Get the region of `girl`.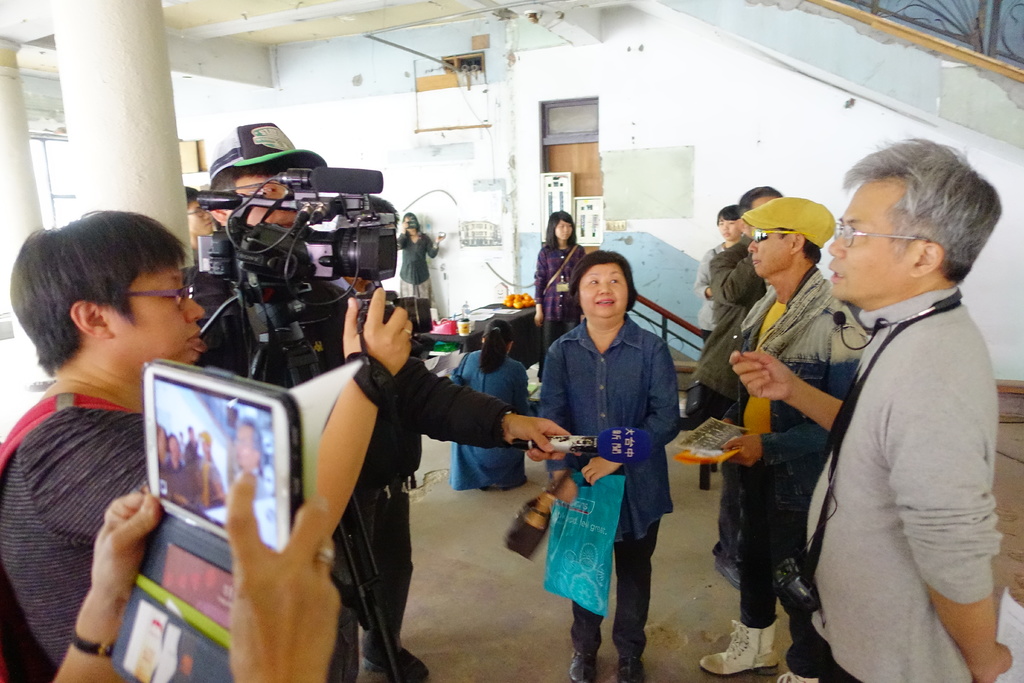
532:210:584:347.
